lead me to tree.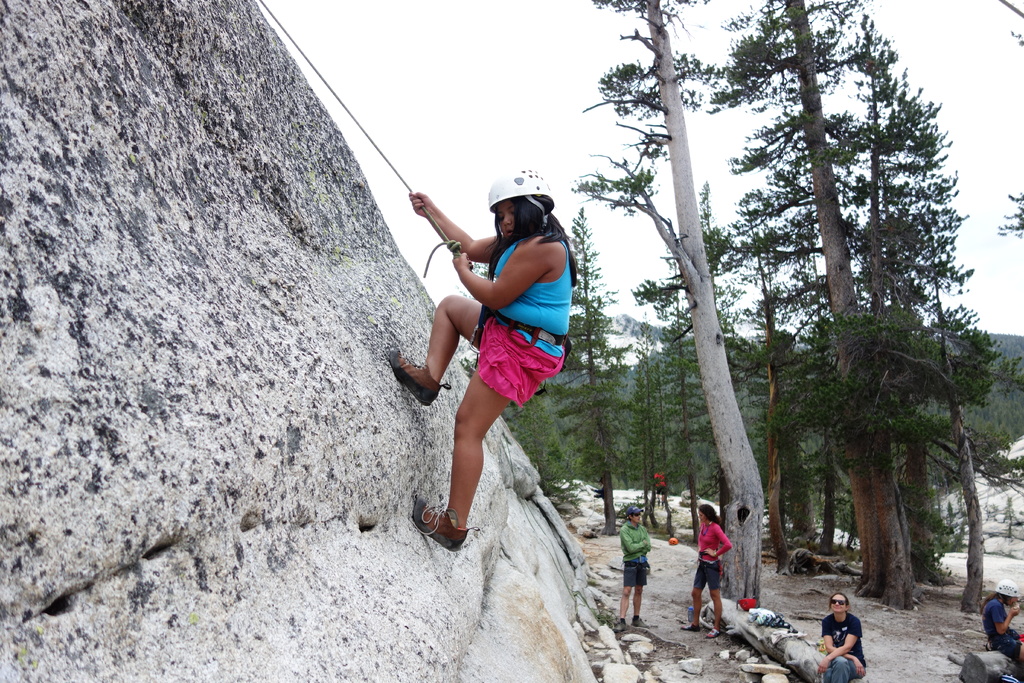
Lead to region(506, 391, 576, 501).
